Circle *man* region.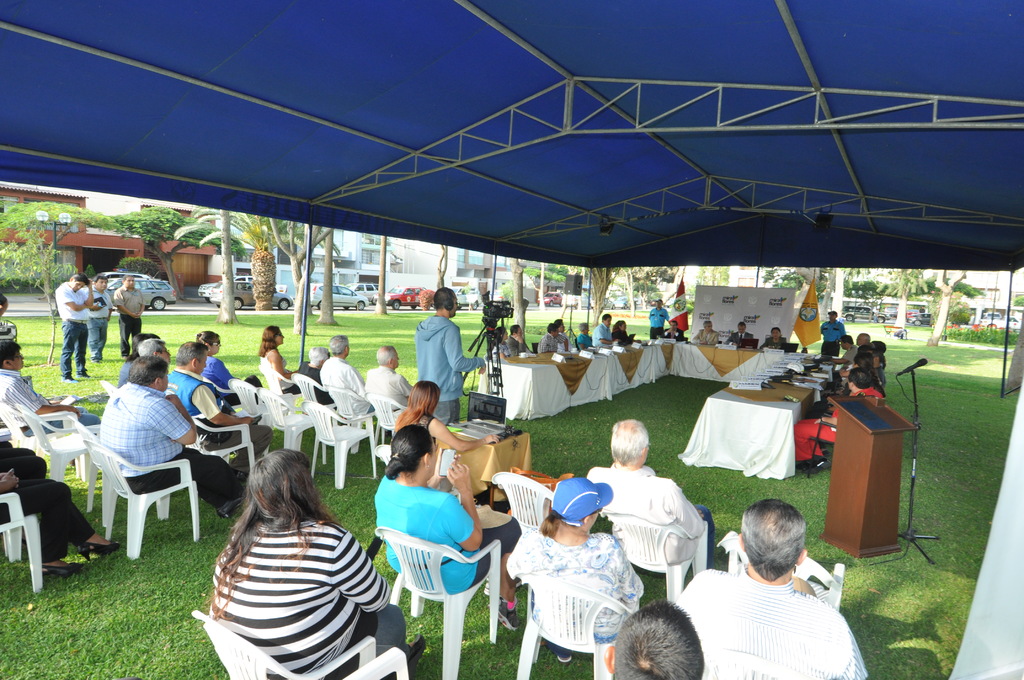
Region: detection(593, 312, 618, 349).
